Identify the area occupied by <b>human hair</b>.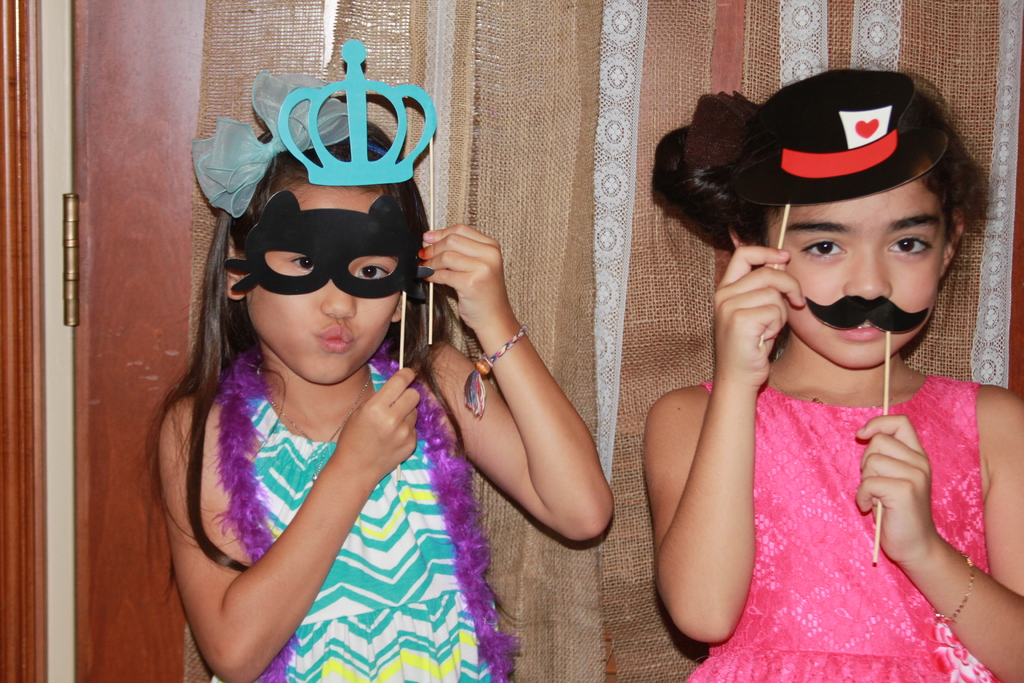
Area: select_region(649, 72, 1011, 254).
